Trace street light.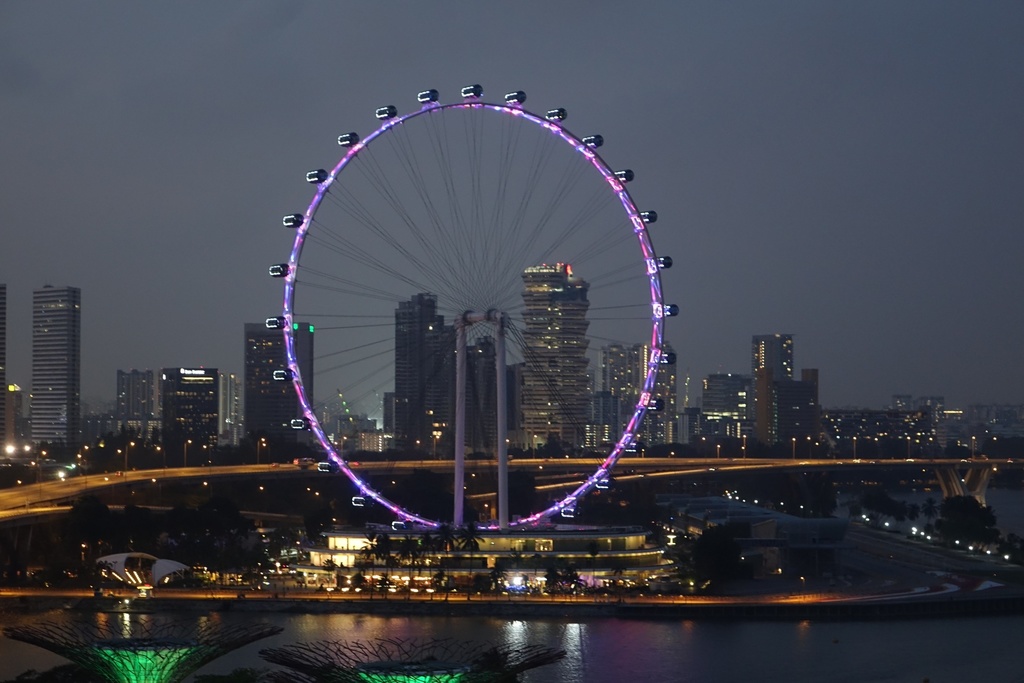
Traced to bbox=(259, 436, 273, 466).
